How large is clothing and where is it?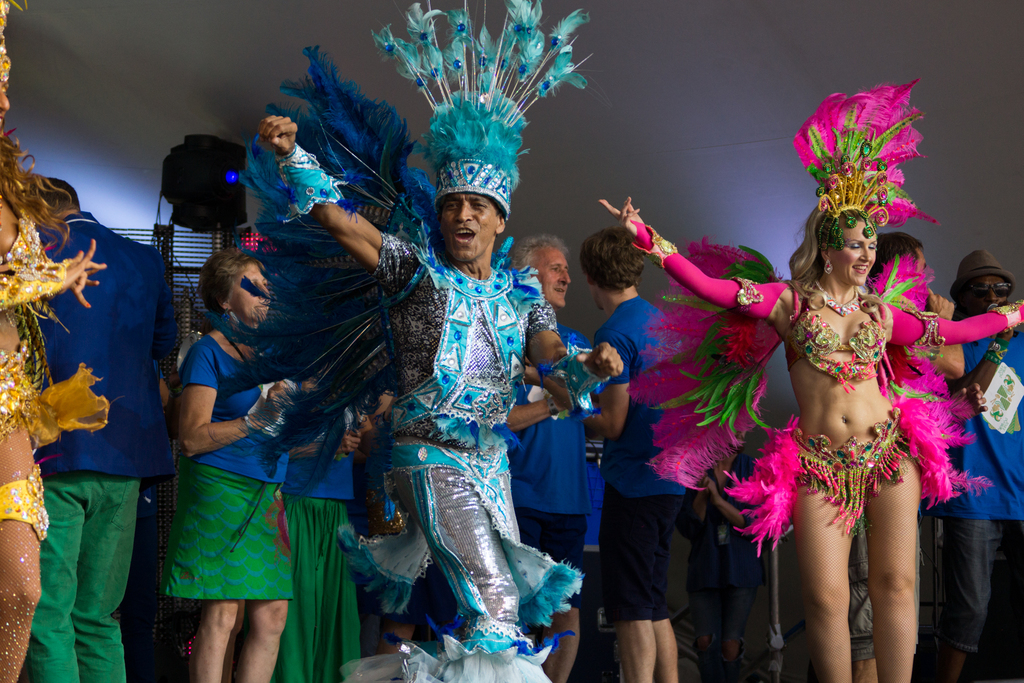
Bounding box: 375/197/569/652.
